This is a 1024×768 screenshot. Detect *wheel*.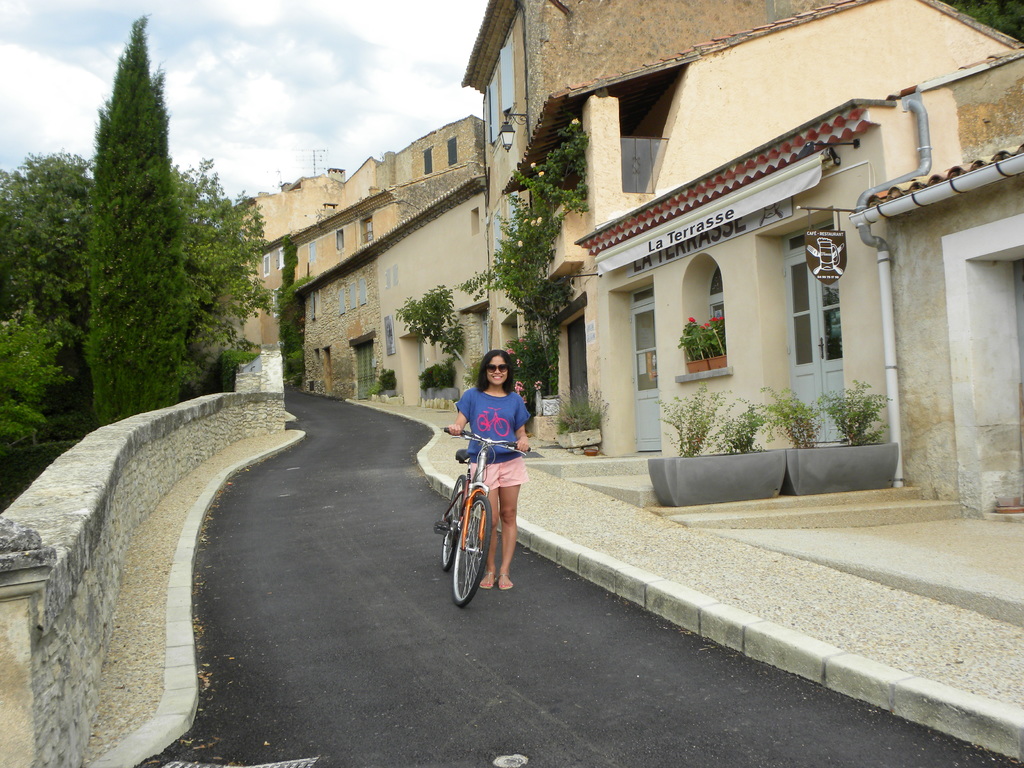
442, 482, 508, 609.
